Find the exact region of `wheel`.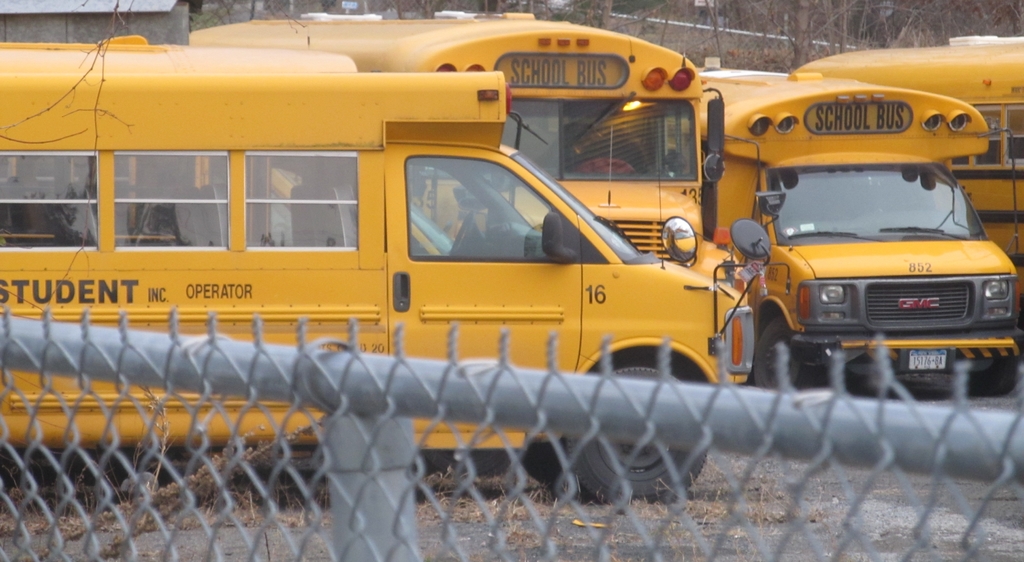
Exact region: Rect(950, 353, 1022, 410).
